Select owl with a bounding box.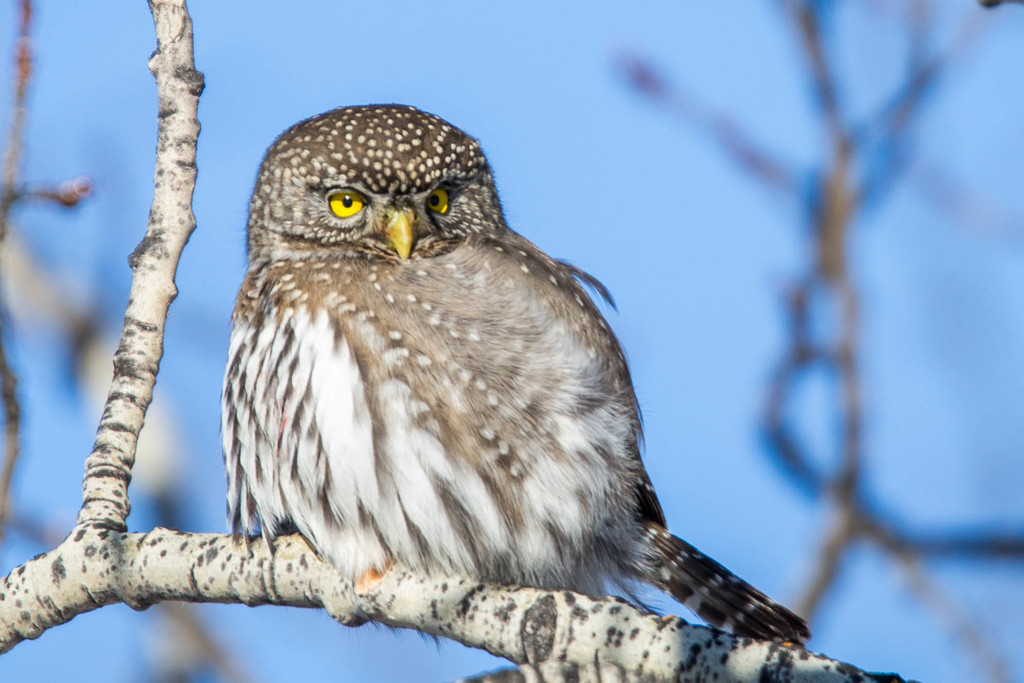
Rect(200, 94, 883, 652).
